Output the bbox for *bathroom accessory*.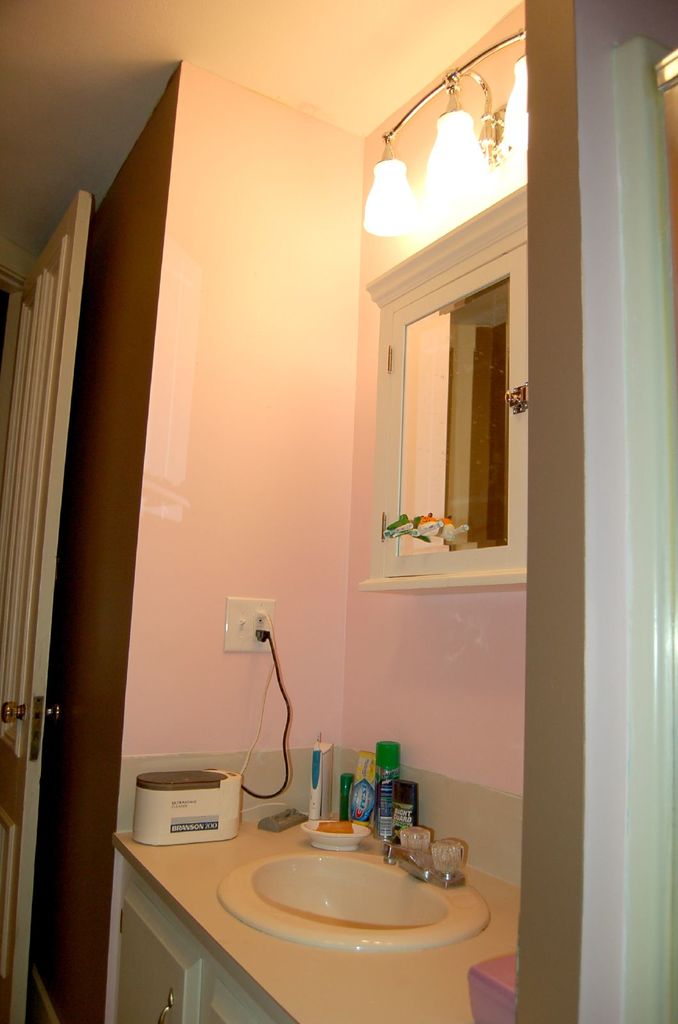
<region>225, 836, 508, 949</region>.
